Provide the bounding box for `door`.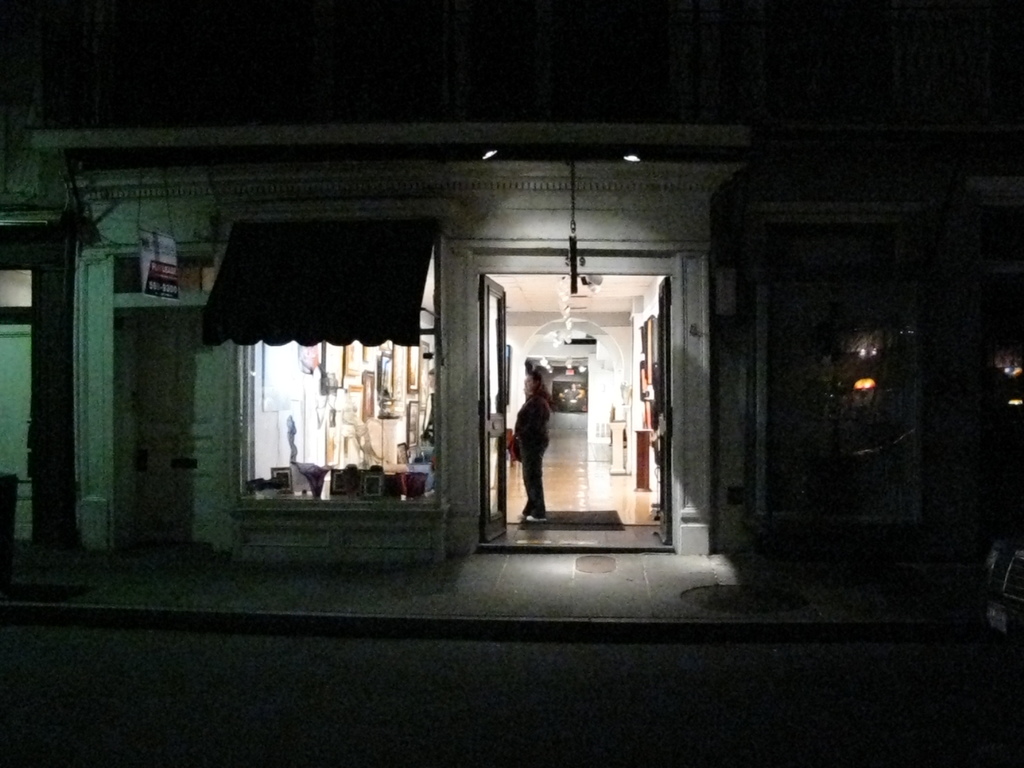
box=[655, 278, 672, 543].
